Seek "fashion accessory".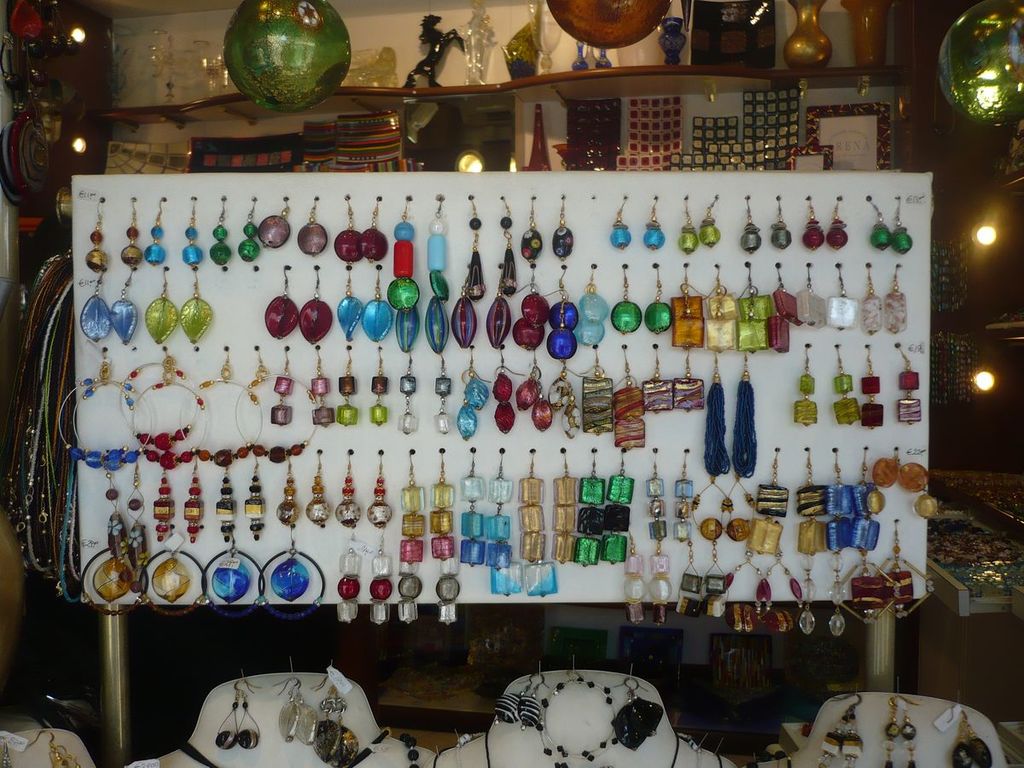
{"x1": 548, "y1": 195, "x2": 578, "y2": 356}.
